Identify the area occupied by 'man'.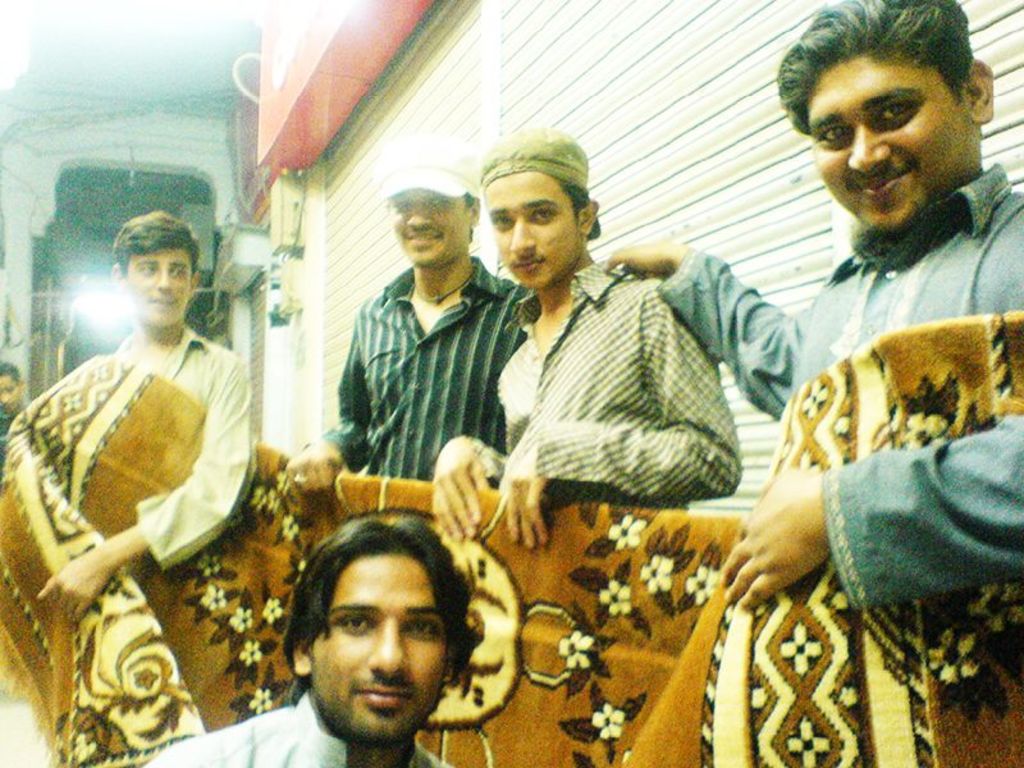
Area: l=134, t=515, r=479, b=767.
